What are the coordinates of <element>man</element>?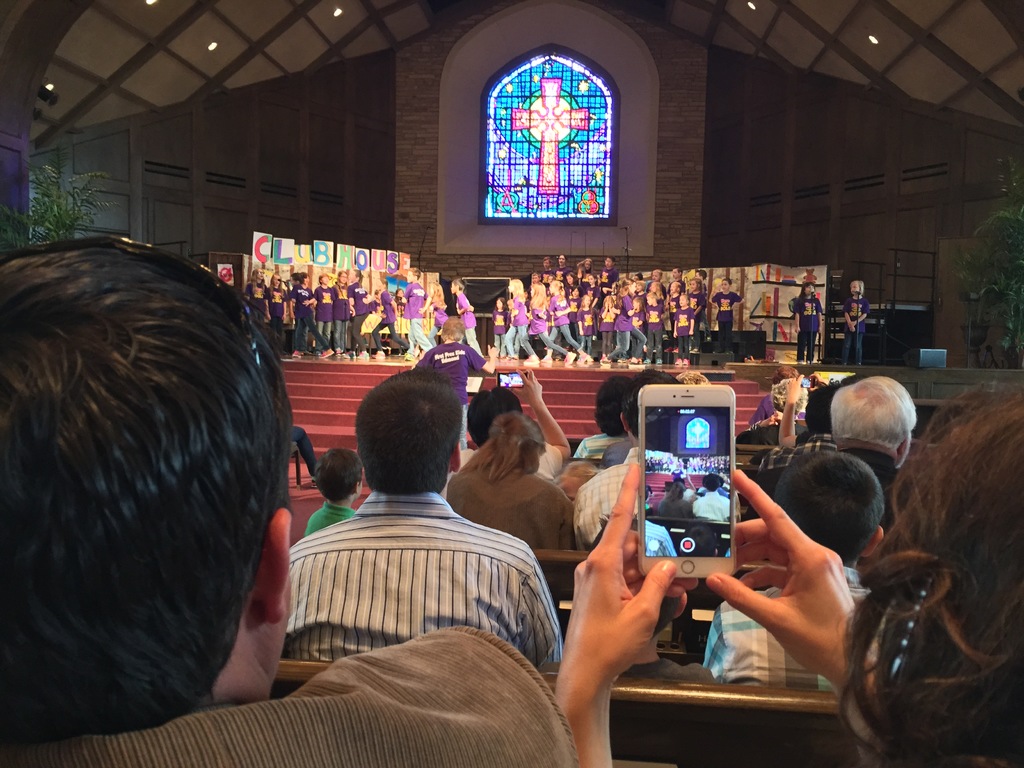
[771,374,923,534].
